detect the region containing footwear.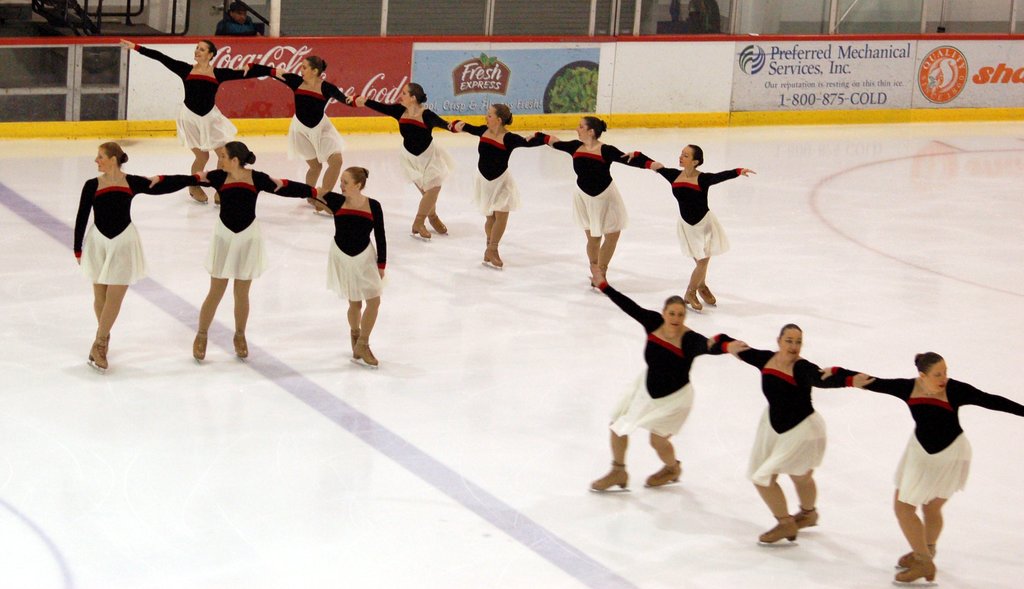
crop(314, 204, 334, 216).
